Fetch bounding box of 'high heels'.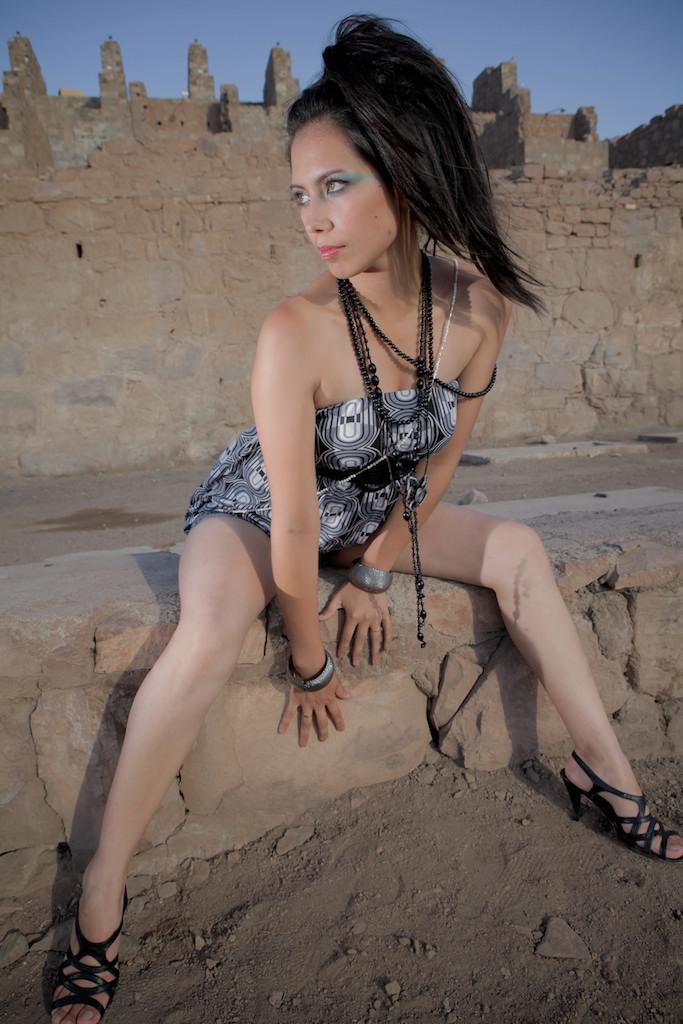
Bbox: l=54, t=887, r=128, b=1023.
